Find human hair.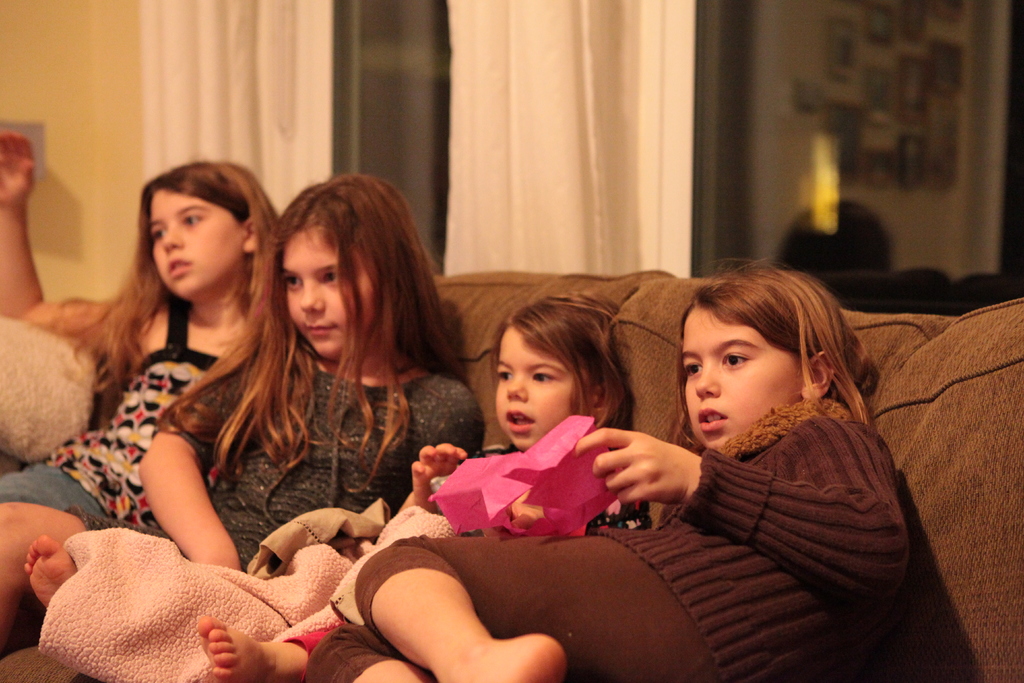
(33, 163, 286, 413).
